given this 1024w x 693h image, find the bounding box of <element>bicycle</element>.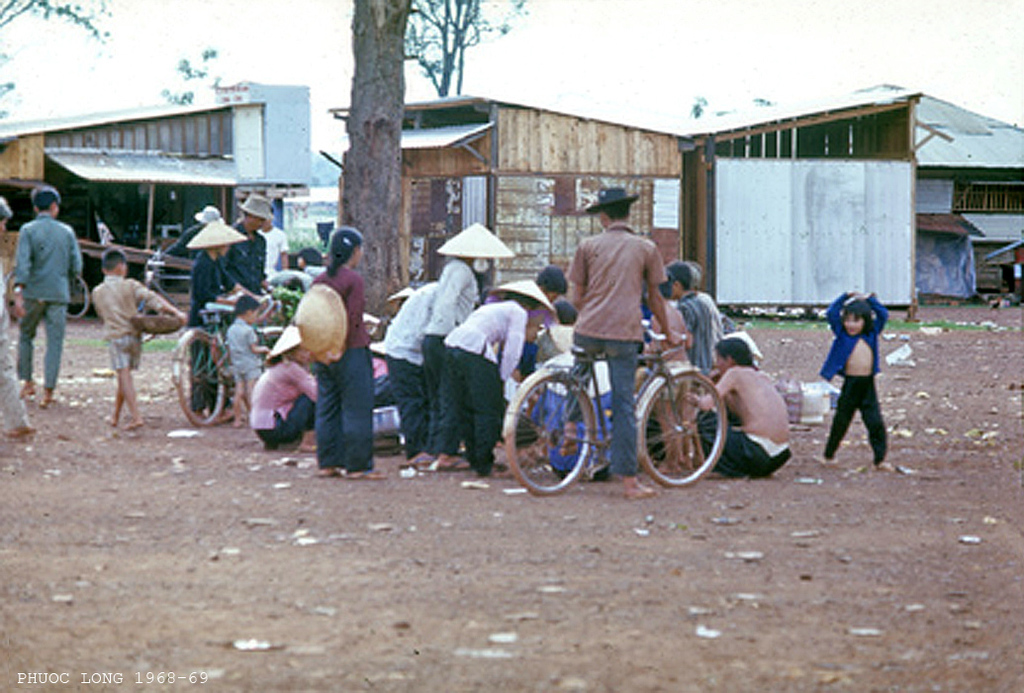
[left=503, top=321, right=727, bottom=496].
